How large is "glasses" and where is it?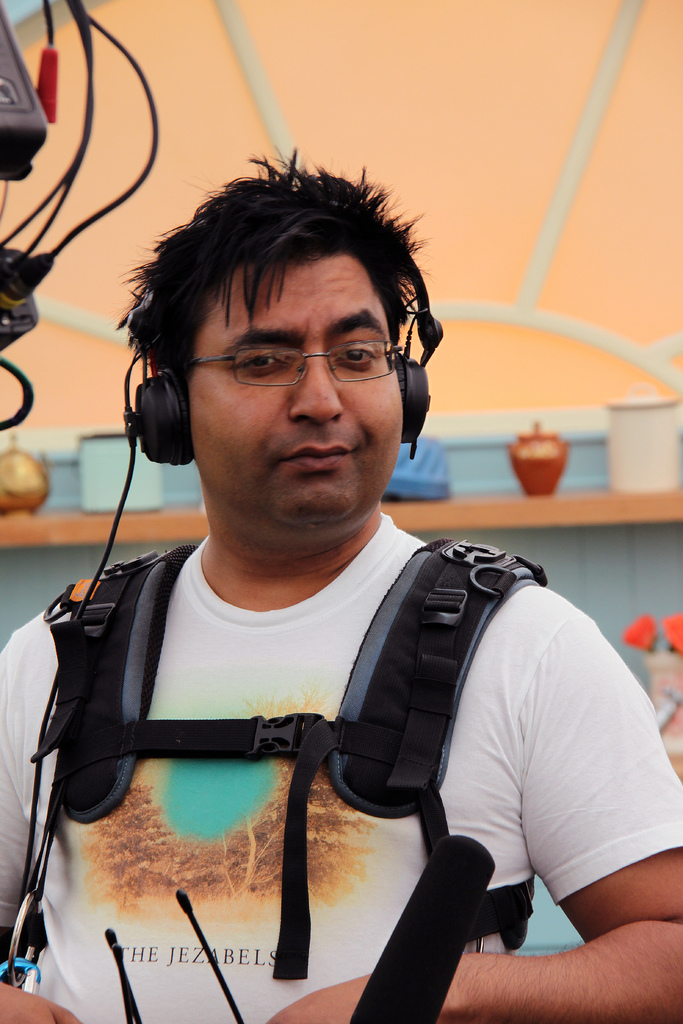
Bounding box: region(181, 321, 415, 401).
